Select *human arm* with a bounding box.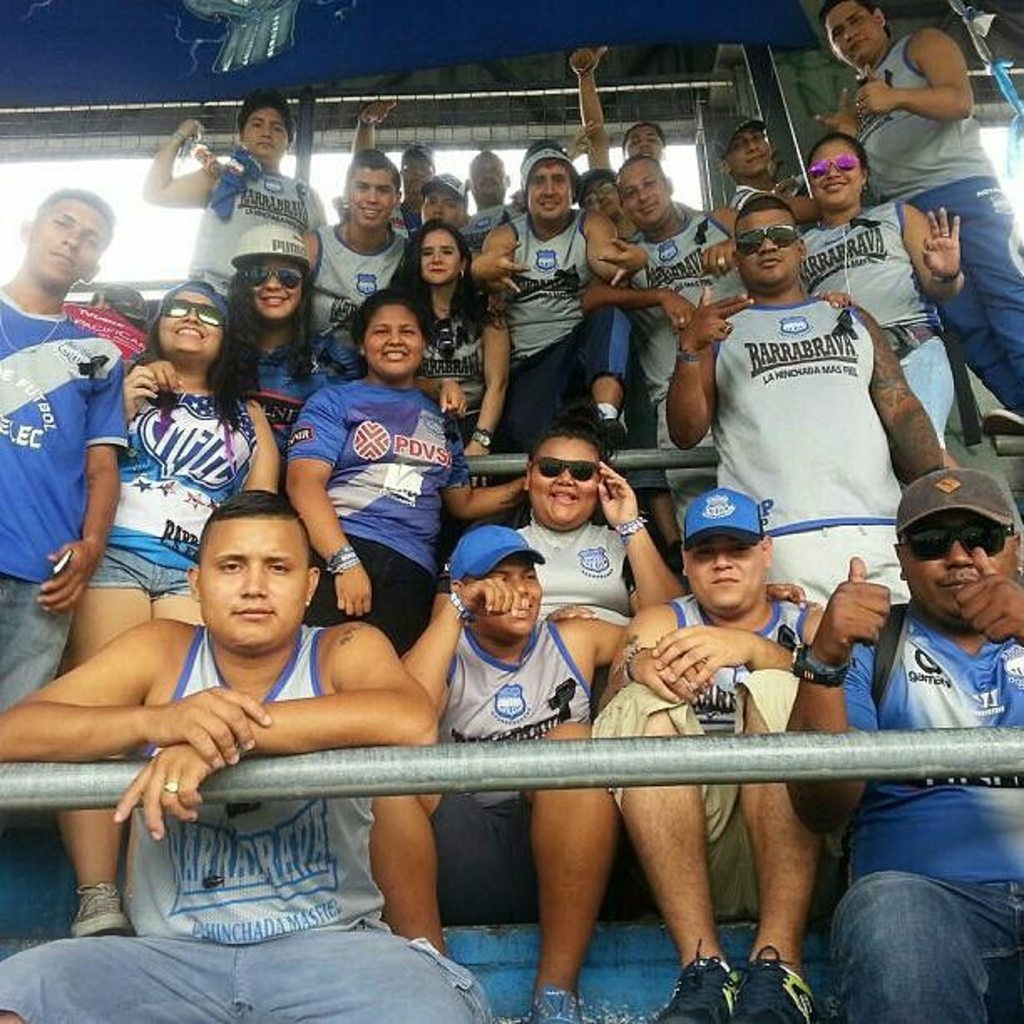
bbox(415, 366, 467, 418).
